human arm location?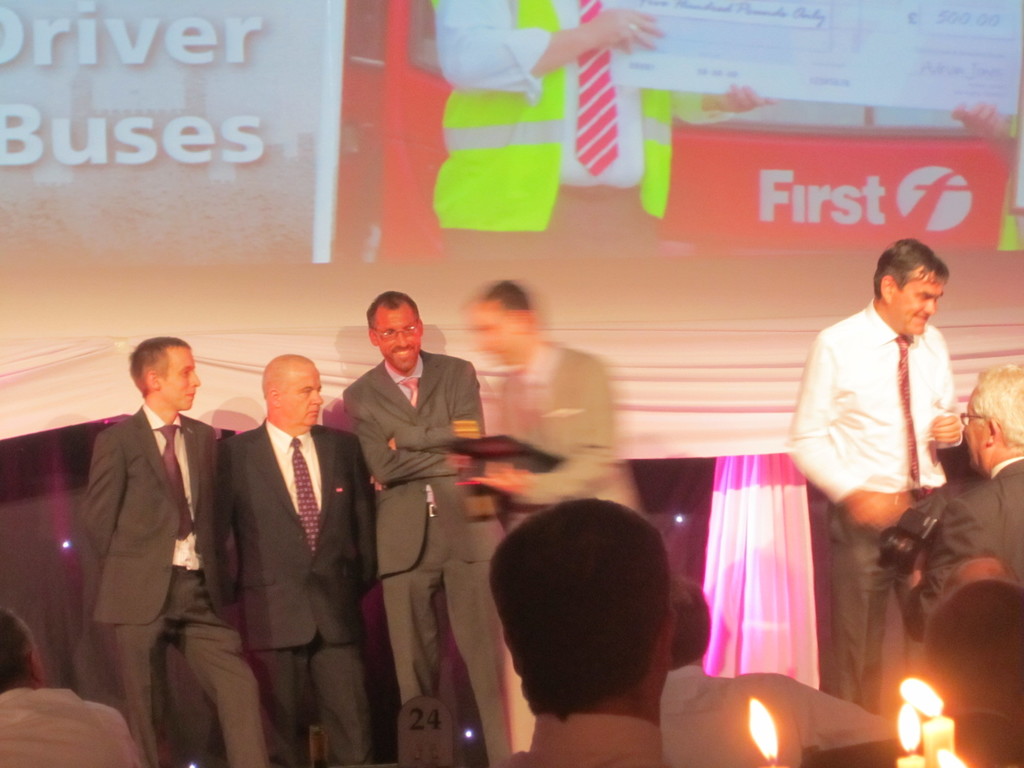
BBox(72, 434, 123, 619)
